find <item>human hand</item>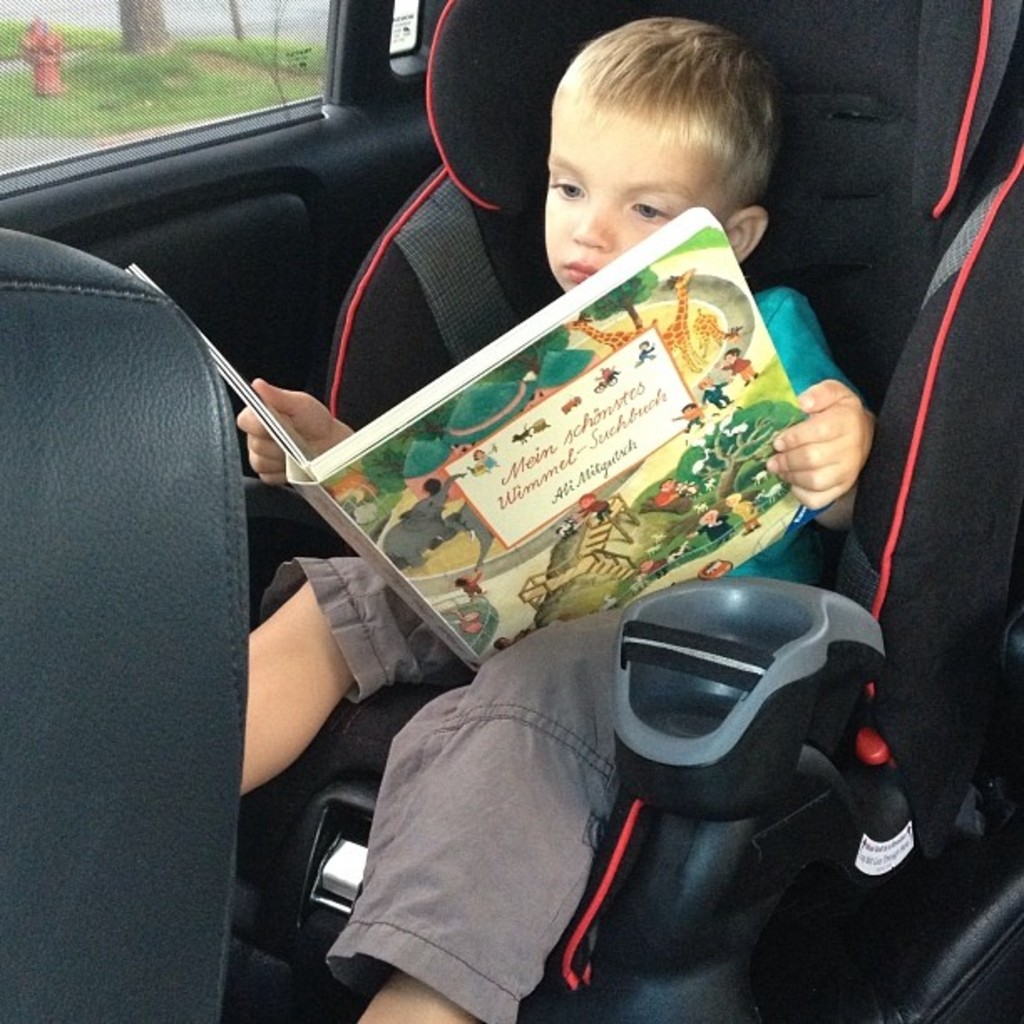
rect(790, 368, 882, 514)
